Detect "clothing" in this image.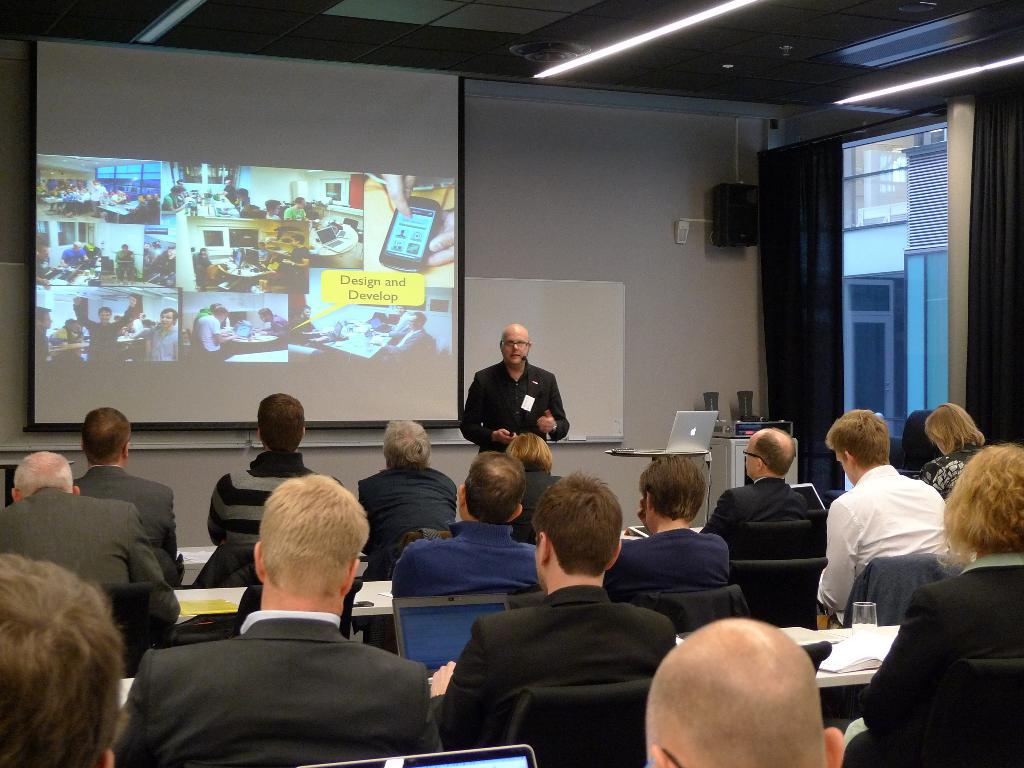
Detection: locate(132, 317, 147, 336).
